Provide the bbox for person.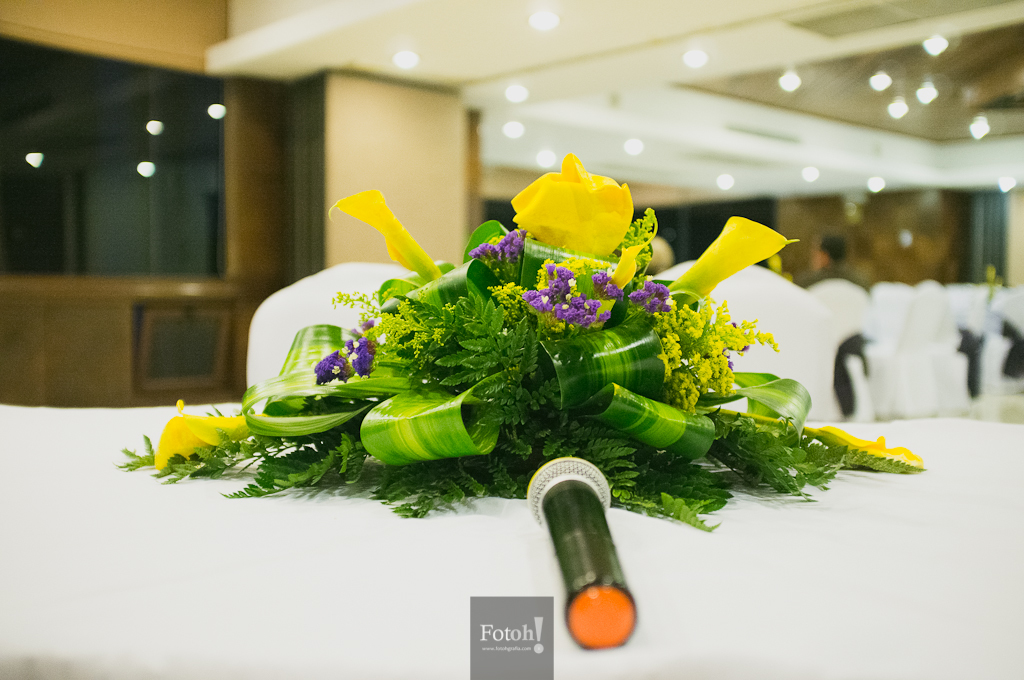
region(800, 227, 876, 418).
